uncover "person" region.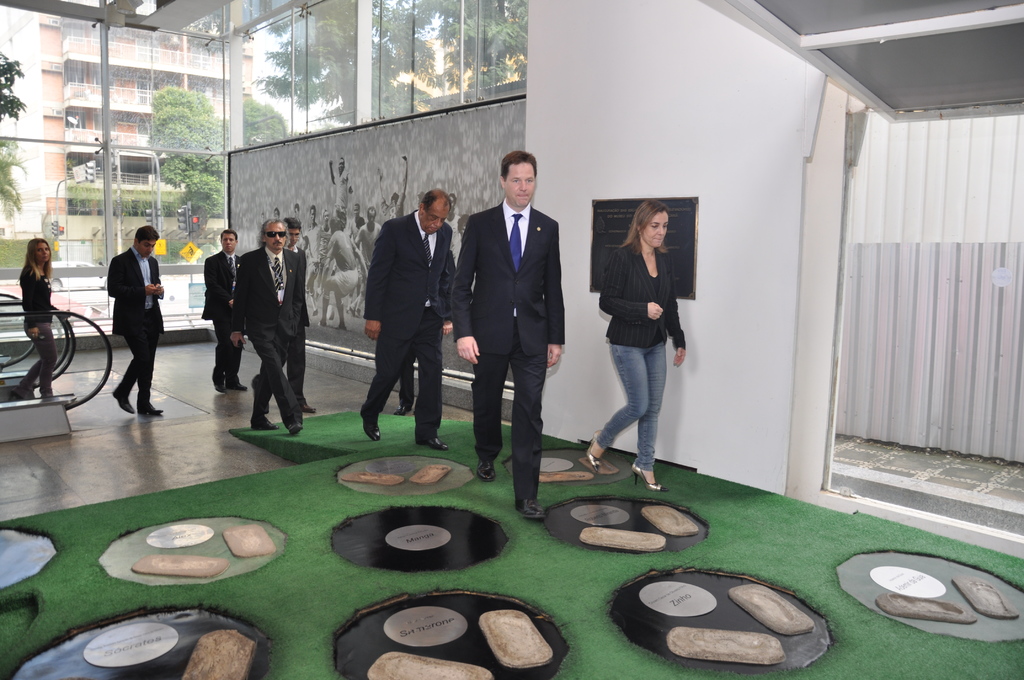
Uncovered: detection(280, 212, 318, 414).
